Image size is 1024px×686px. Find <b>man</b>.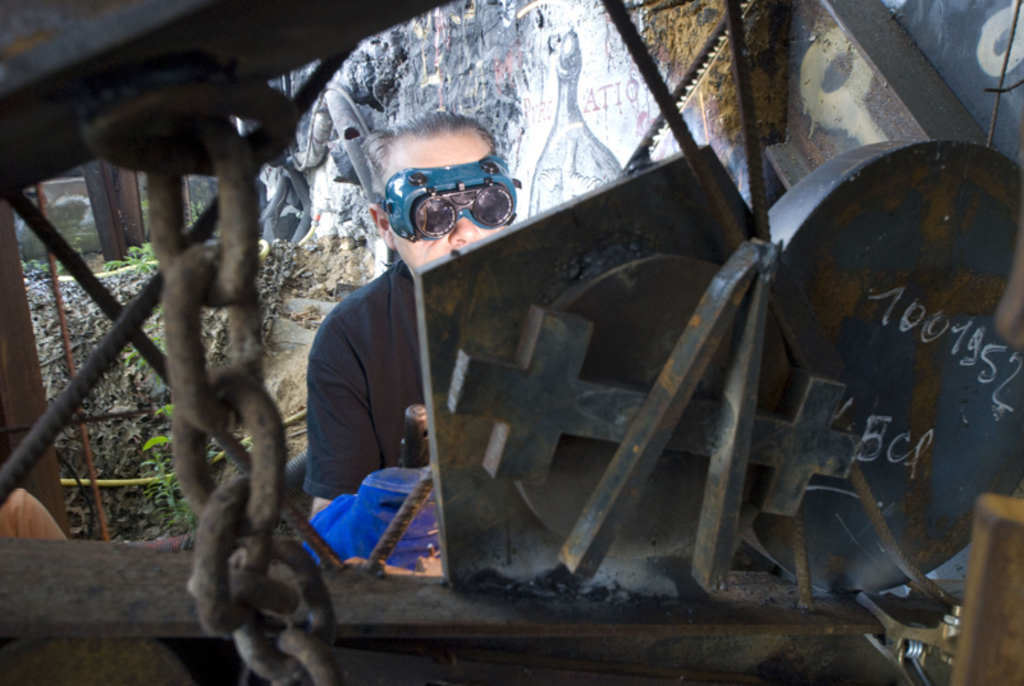
BBox(279, 101, 522, 596).
